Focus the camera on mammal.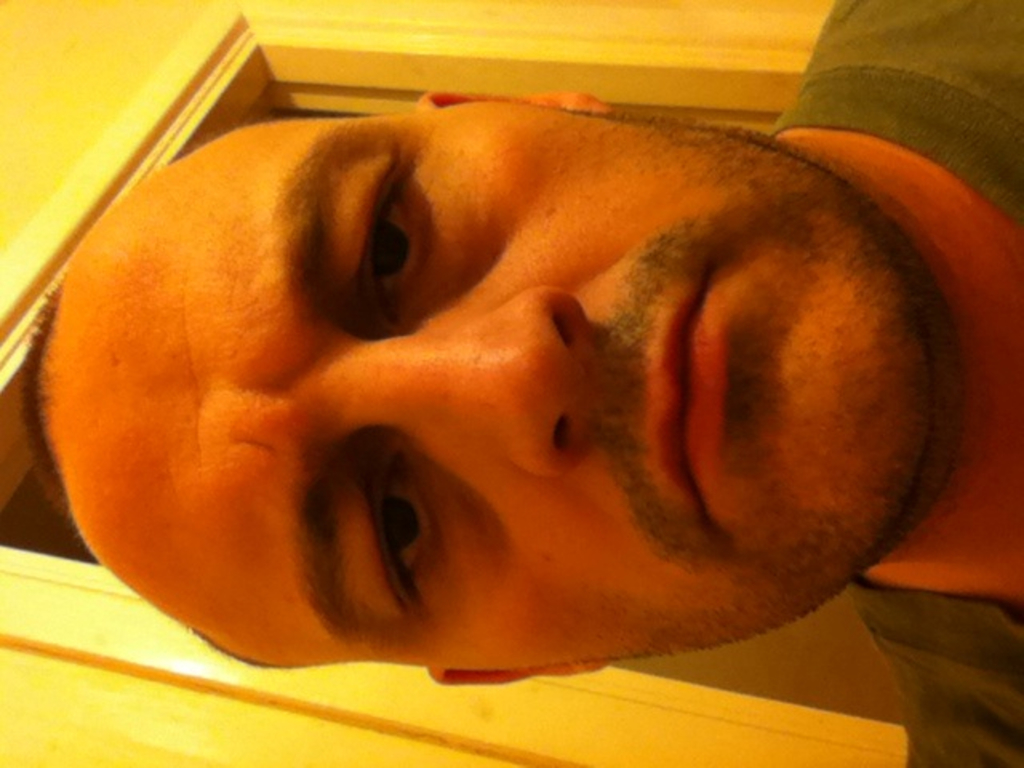
Focus region: select_region(14, 0, 1022, 766).
